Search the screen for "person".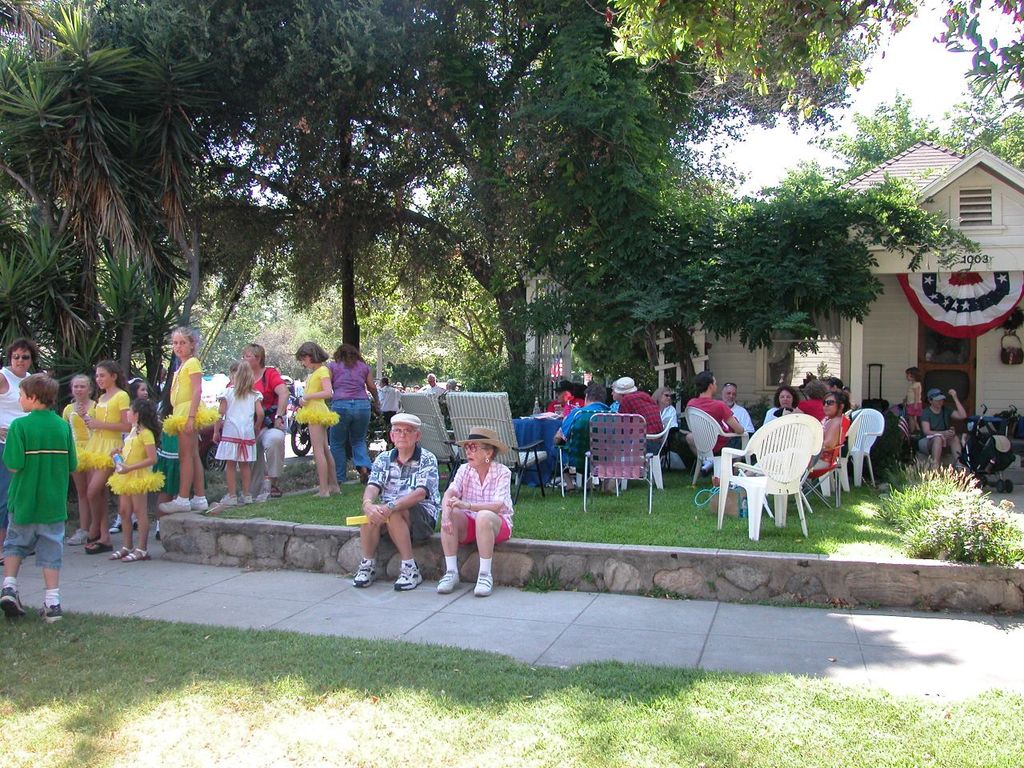
Found at [left=755, top=388, right=801, bottom=438].
